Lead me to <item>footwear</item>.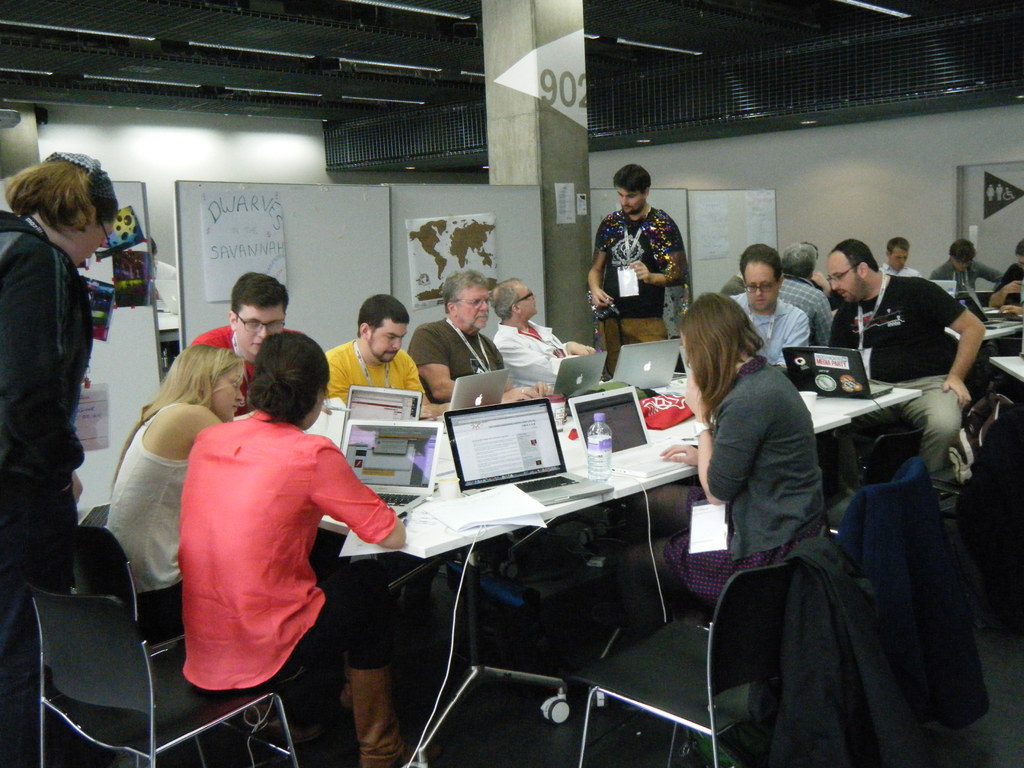
Lead to left=354, top=660, right=402, bottom=767.
